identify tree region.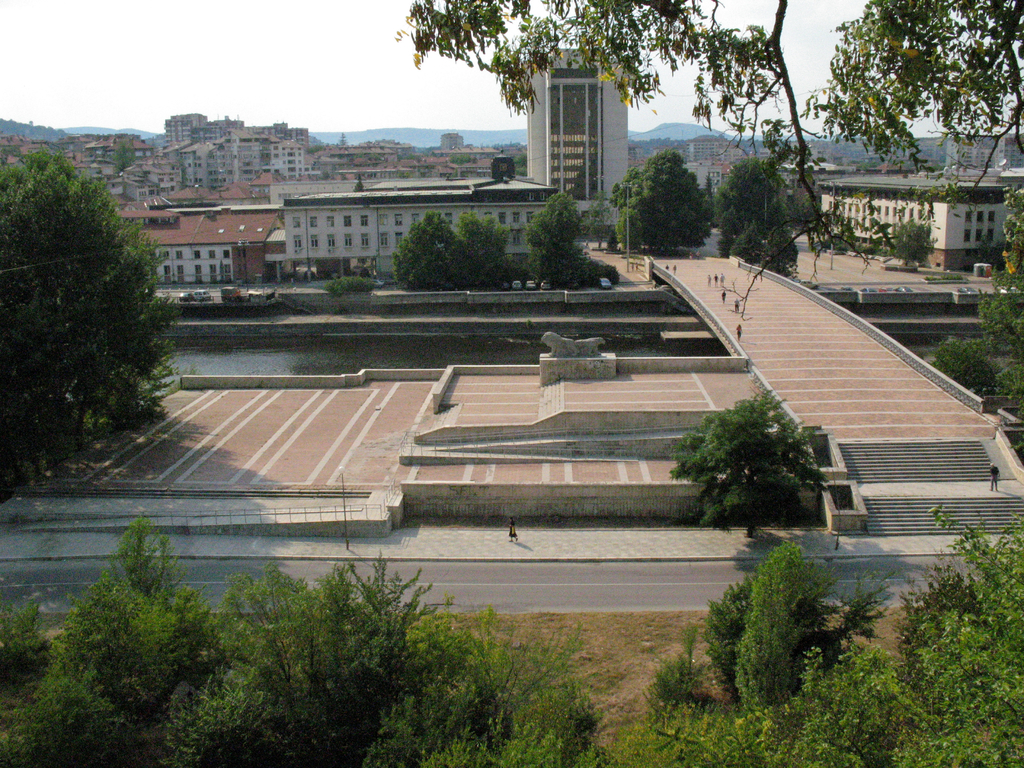
Region: BBox(445, 210, 516, 288).
